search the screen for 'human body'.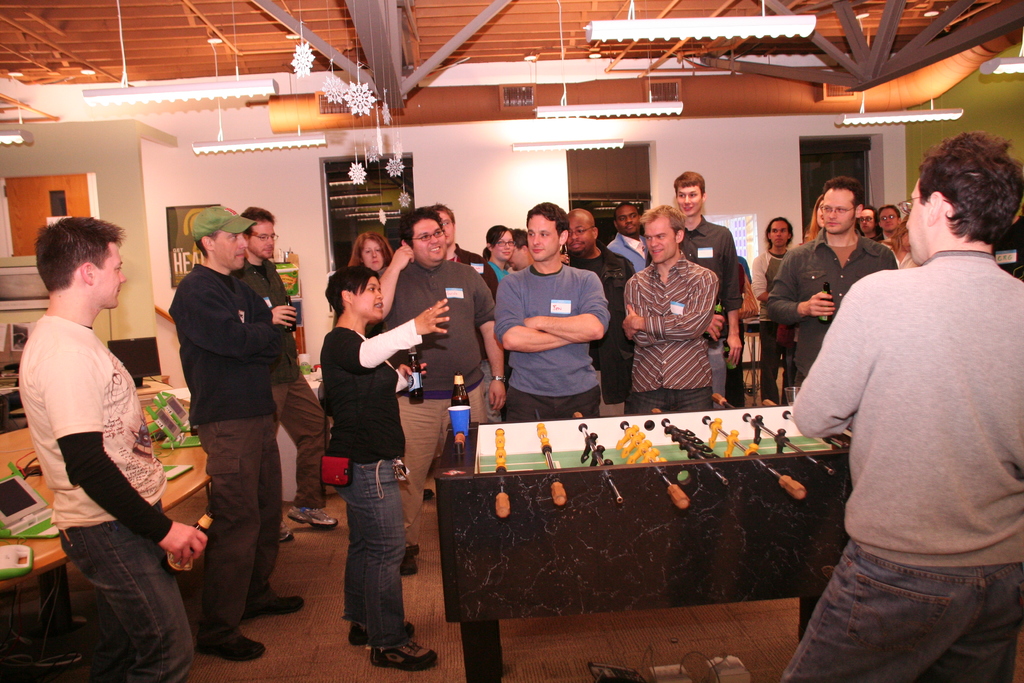
Found at (x1=378, y1=206, x2=504, y2=575).
